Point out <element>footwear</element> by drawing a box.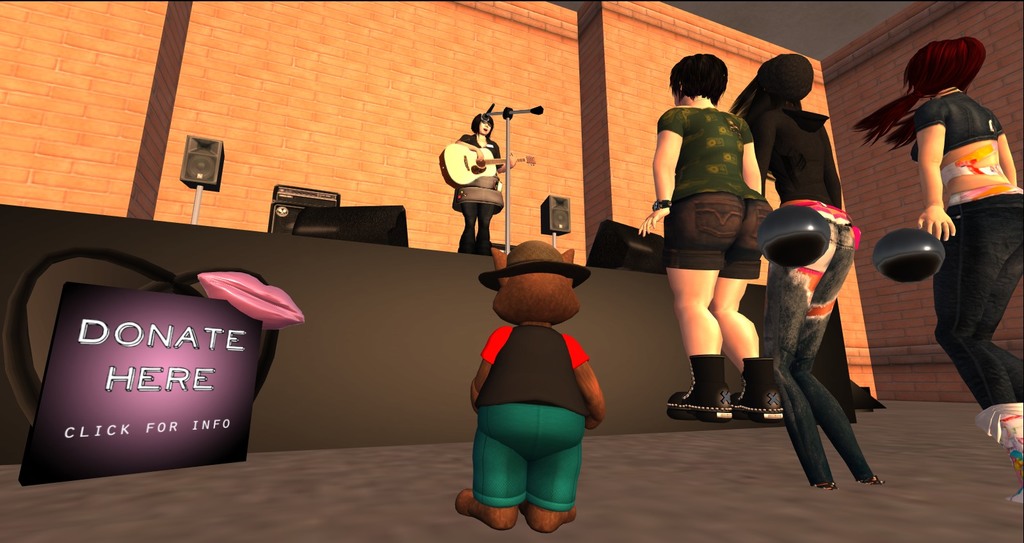
bbox=[731, 358, 783, 428].
